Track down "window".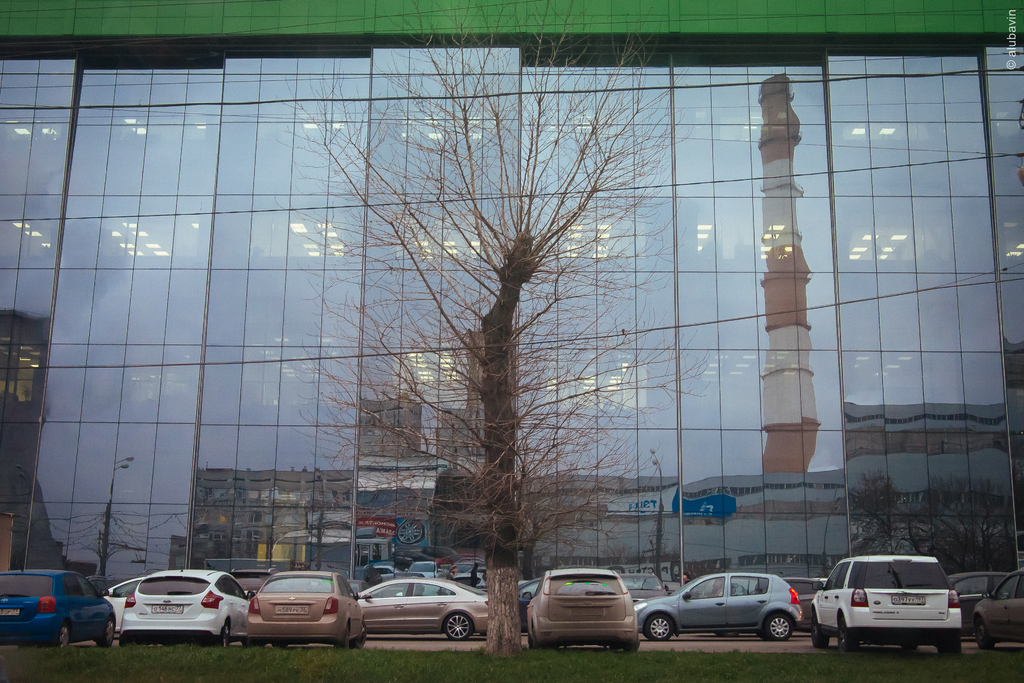
Tracked to BBox(409, 581, 454, 597).
